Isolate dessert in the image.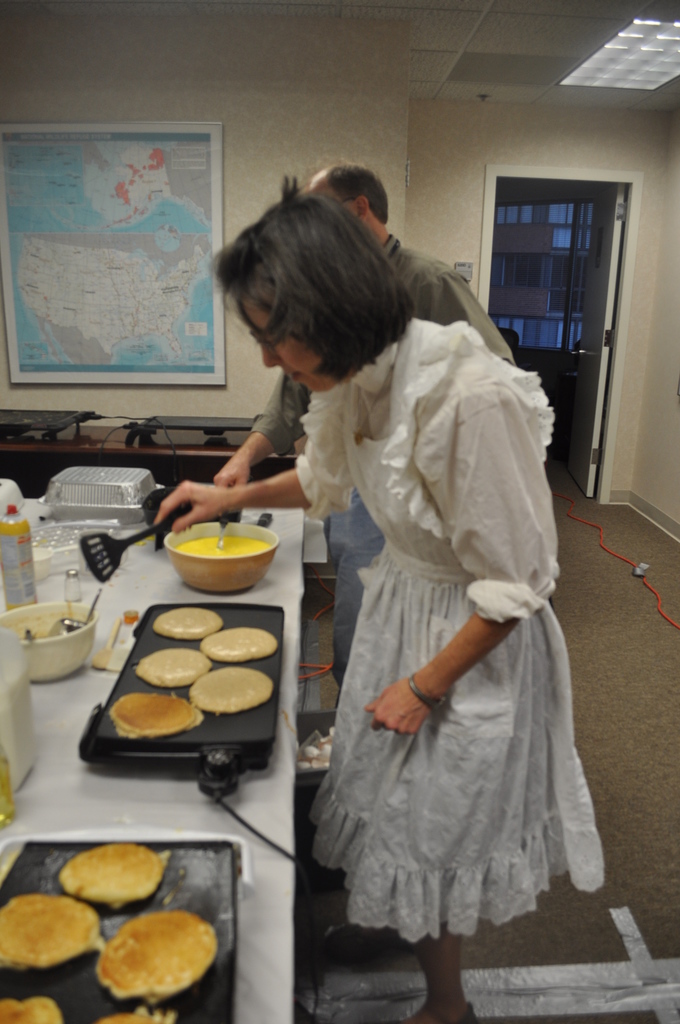
Isolated region: left=205, top=629, right=264, bottom=655.
